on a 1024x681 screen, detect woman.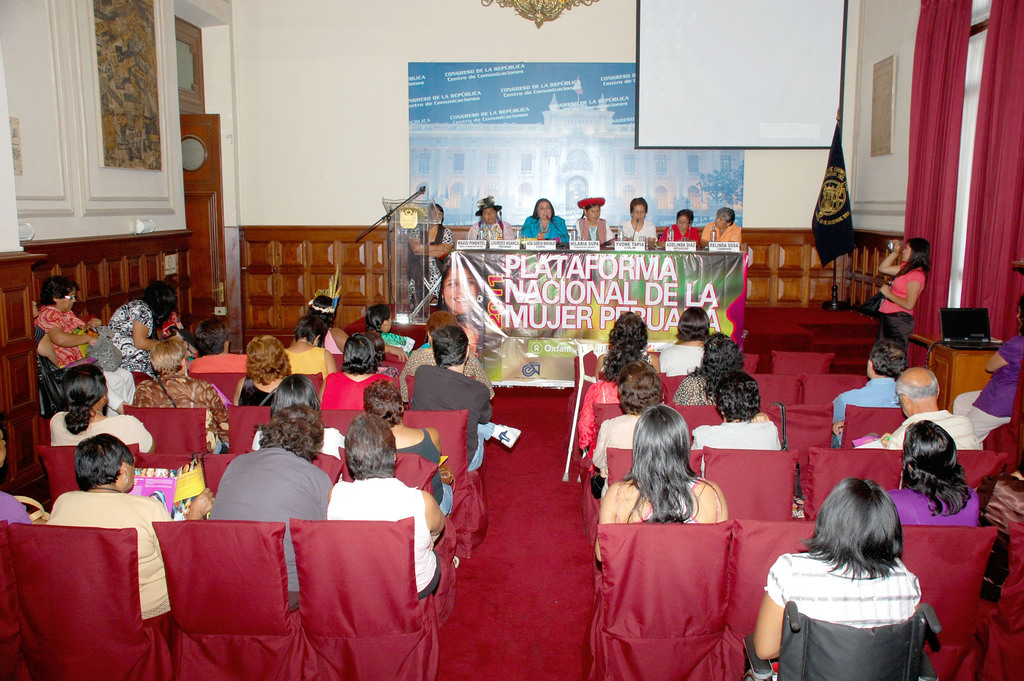
select_region(589, 357, 665, 501).
